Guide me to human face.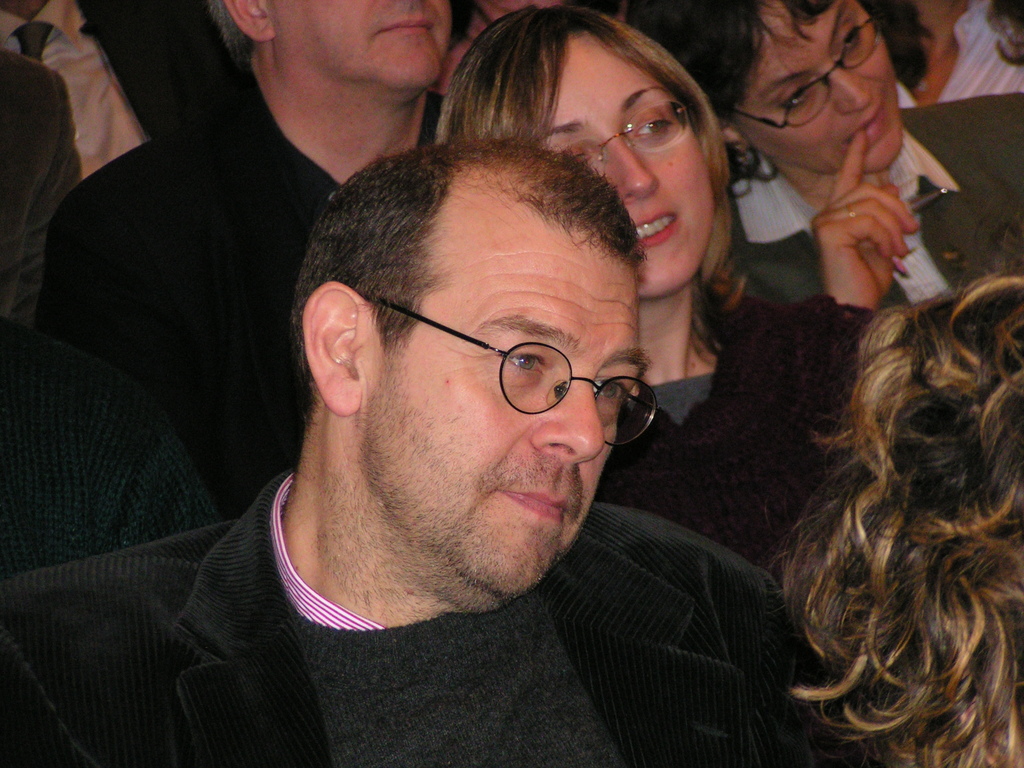
Guidance: left=273, top=0, right=454, bottom=104.
